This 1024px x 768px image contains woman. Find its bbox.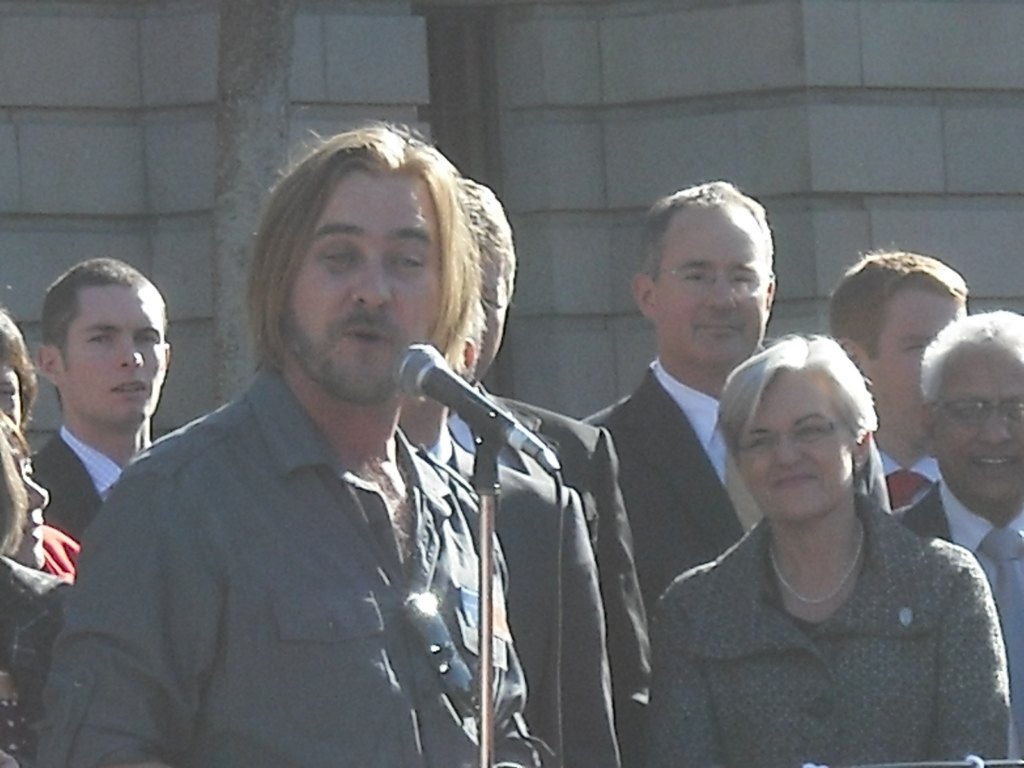
bbox(0, 316, 80, 573).
